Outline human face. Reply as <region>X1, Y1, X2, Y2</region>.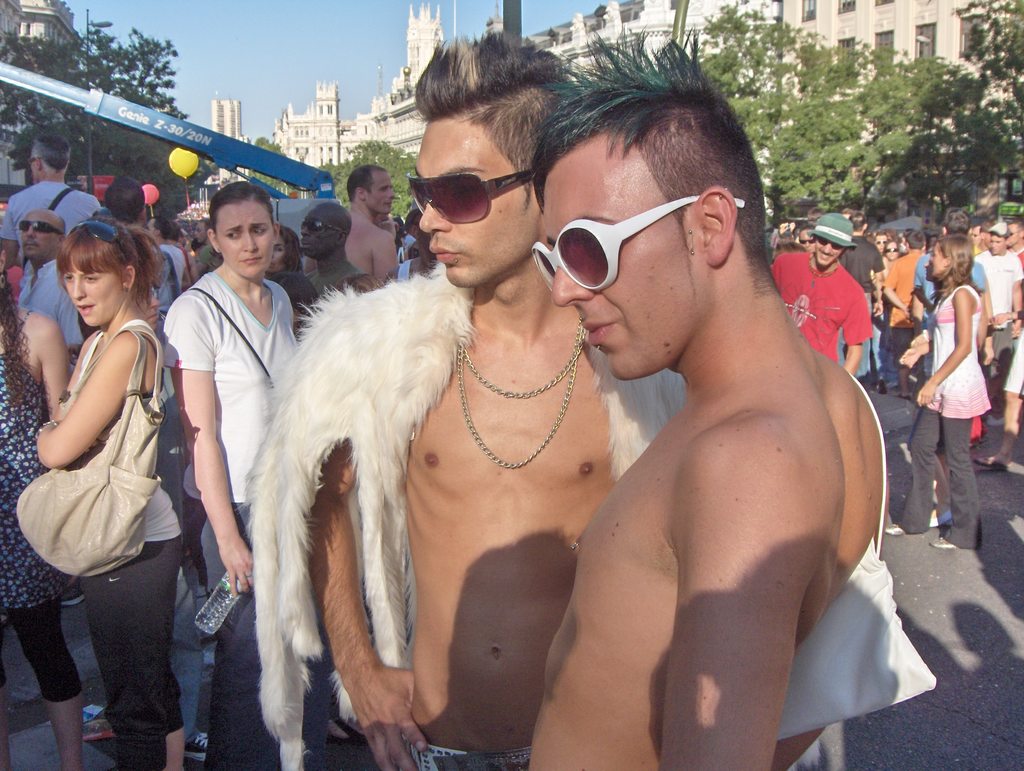
<region>535, 132, 713, 388</region>.
